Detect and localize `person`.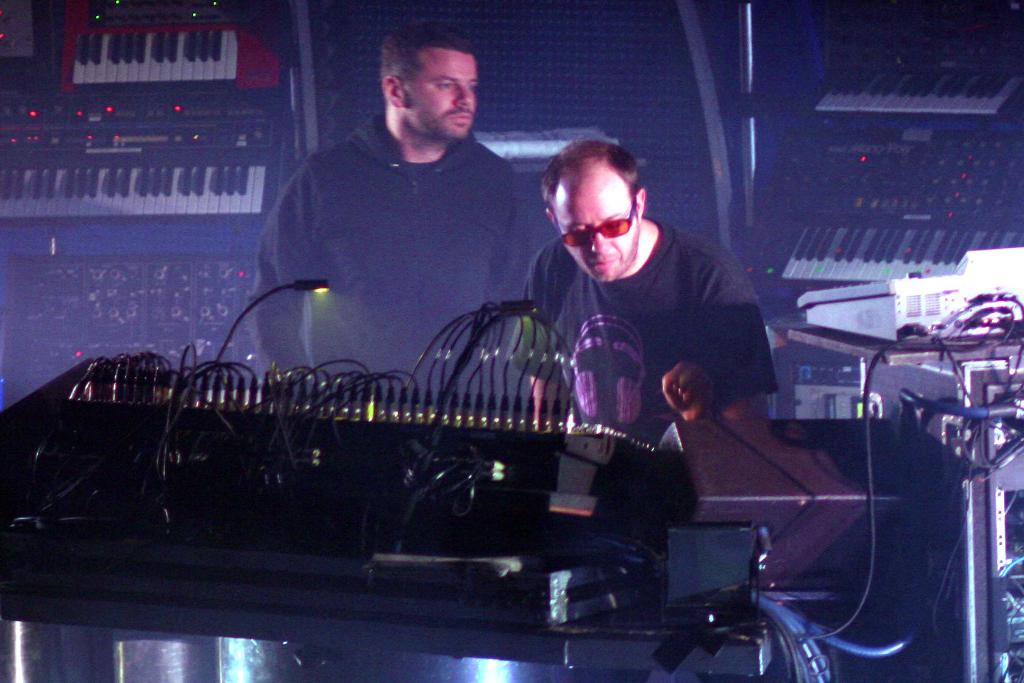
Localized at 501,135,783,431.
